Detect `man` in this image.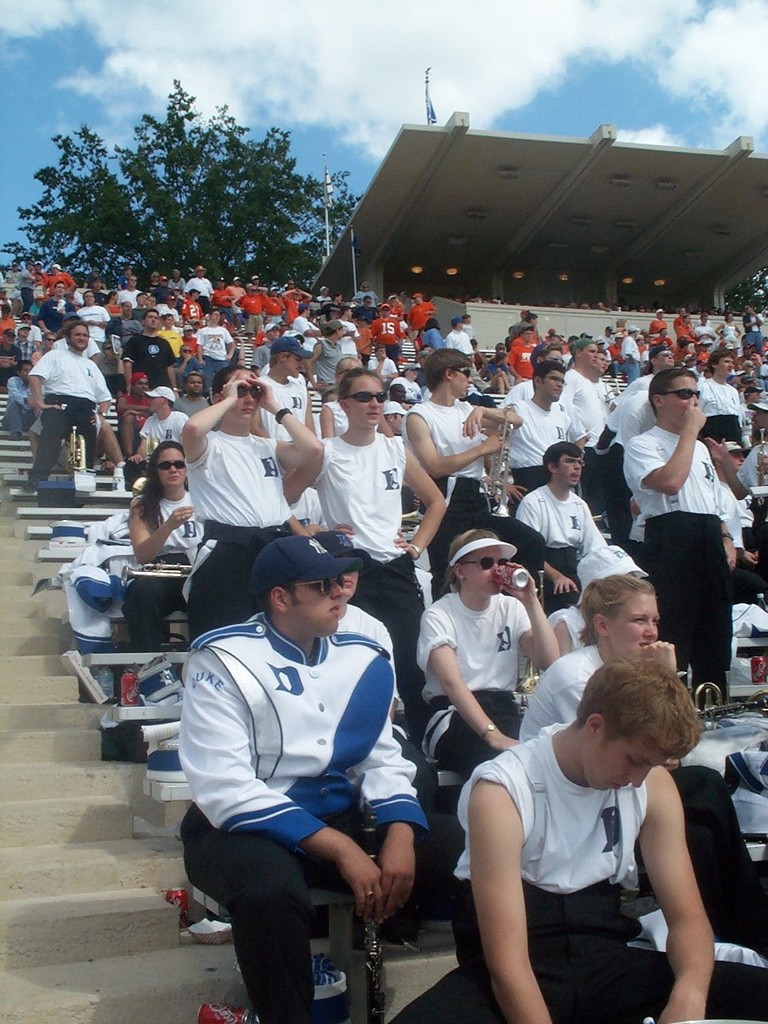
Detection: 508:360:586:504.
